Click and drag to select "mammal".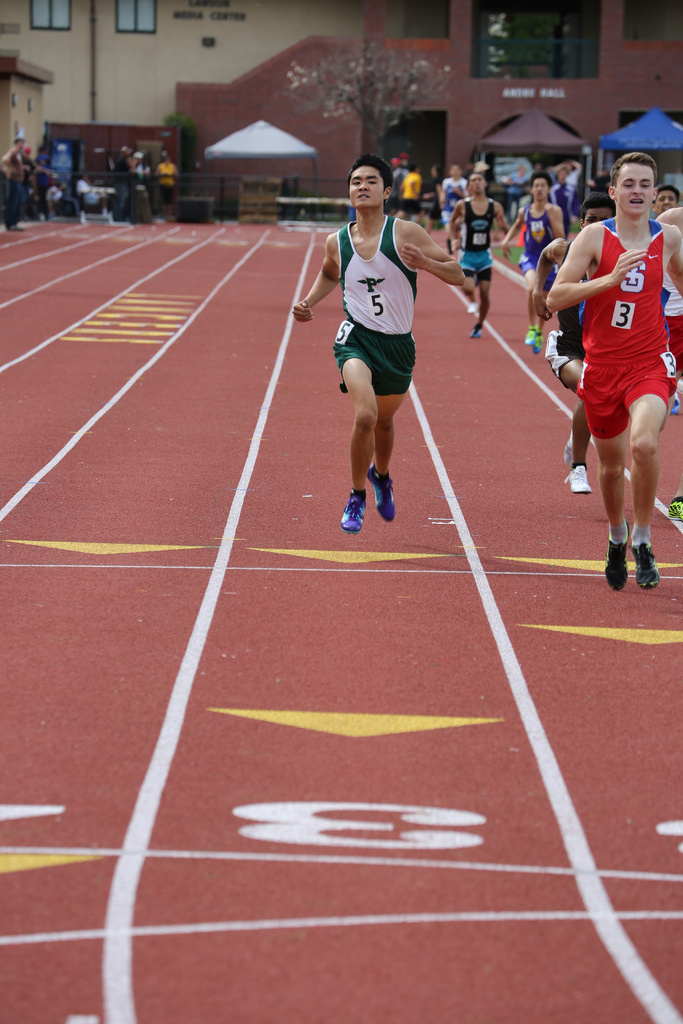
Selection: bbox=[652, 203, 682, 521].
